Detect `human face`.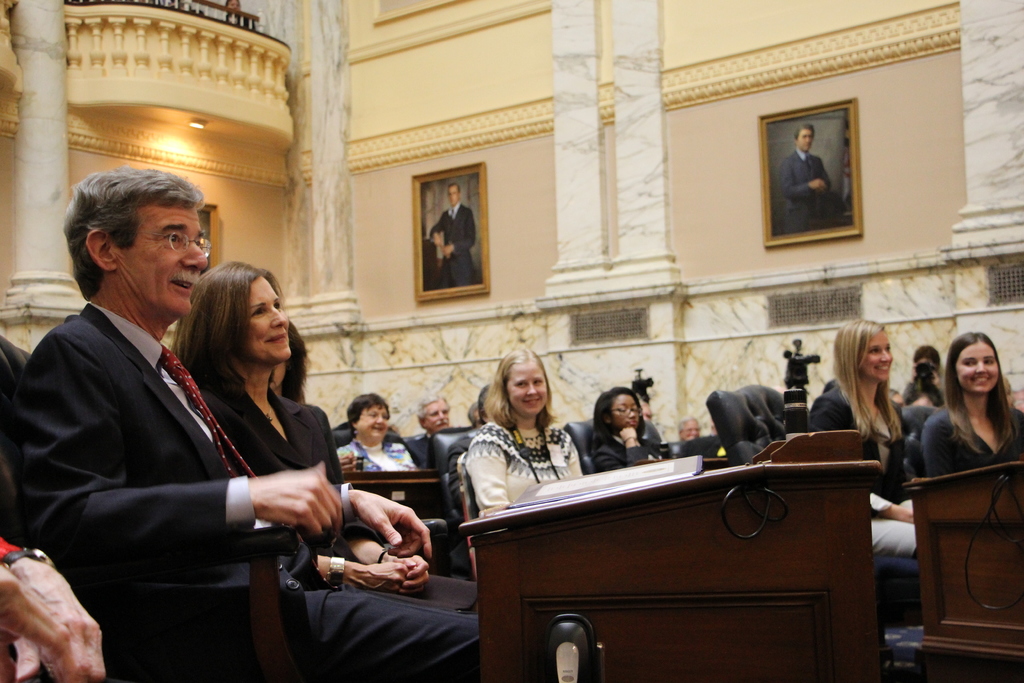
Detected at l=351, t=401, r=388, b=440.
